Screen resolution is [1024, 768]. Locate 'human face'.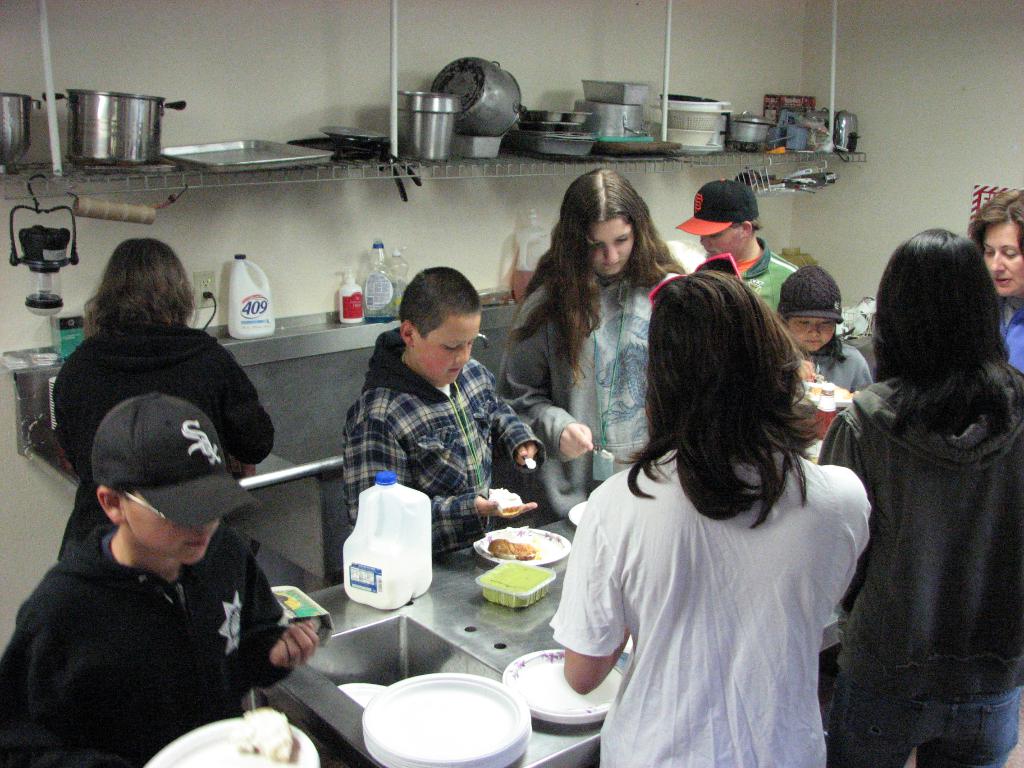
588 220 634 274.
